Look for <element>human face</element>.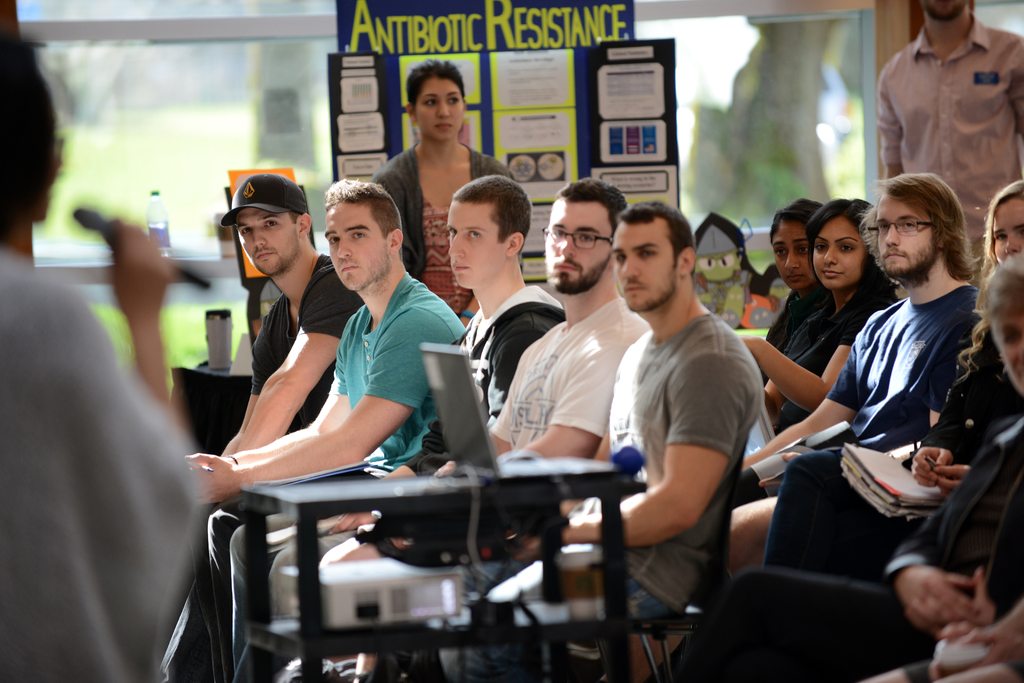
Found: <bbox>234, 205, 302, 282</bbox>.
